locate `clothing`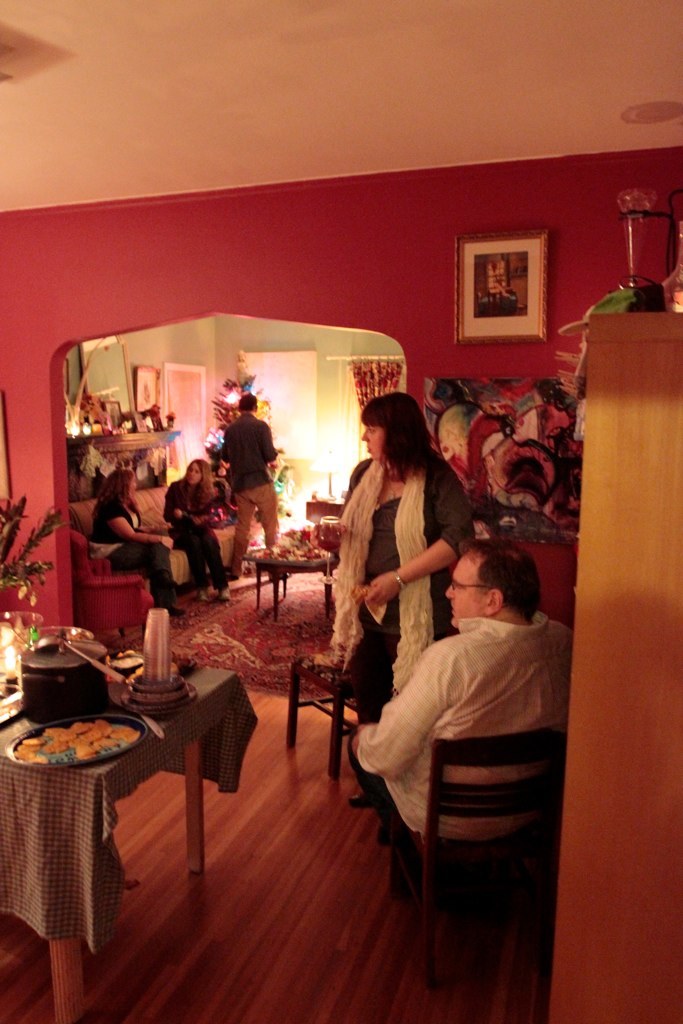
box=[0, 670, 263, 952]
